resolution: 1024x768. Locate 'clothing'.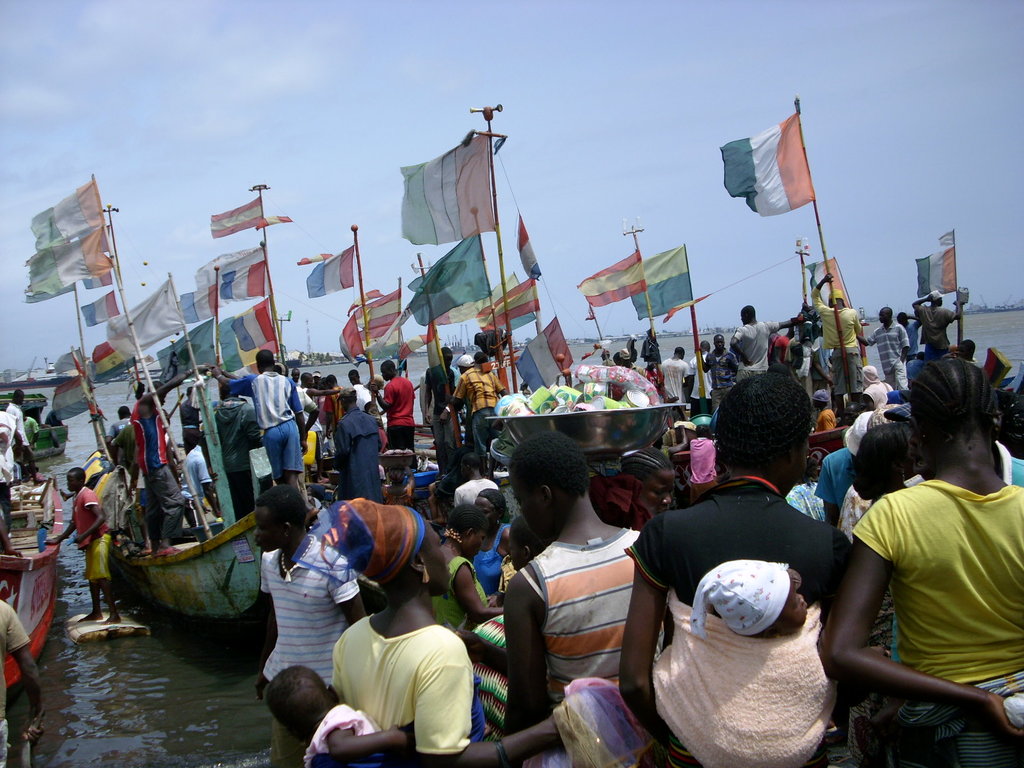
x1=349, y1=378, x2=379, y2=408.
